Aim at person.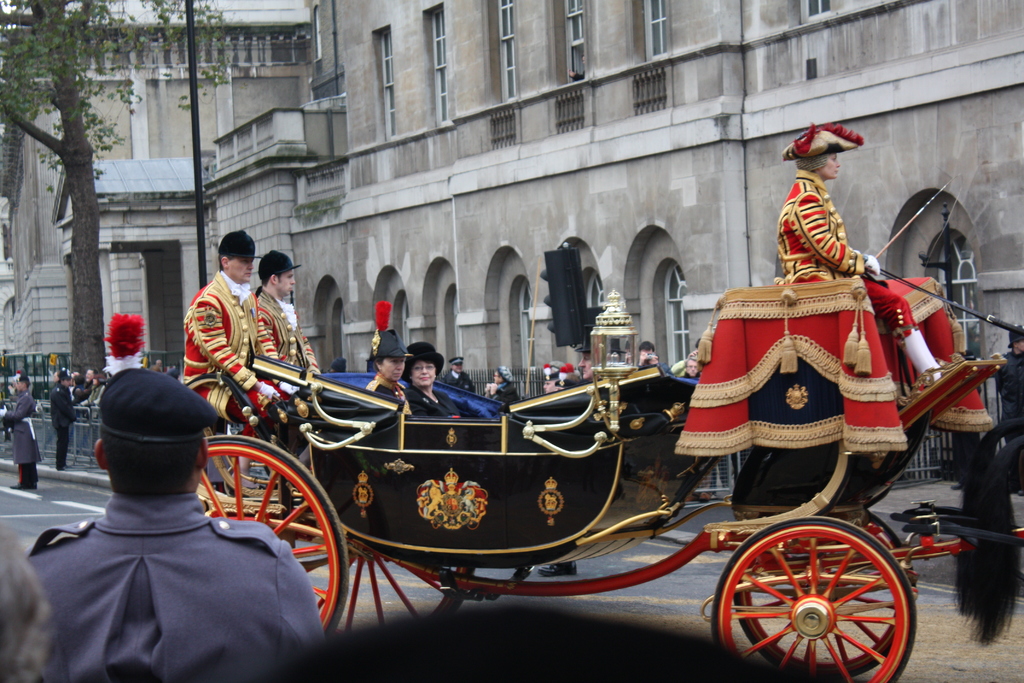
Aimed at [639,341,661,368].
